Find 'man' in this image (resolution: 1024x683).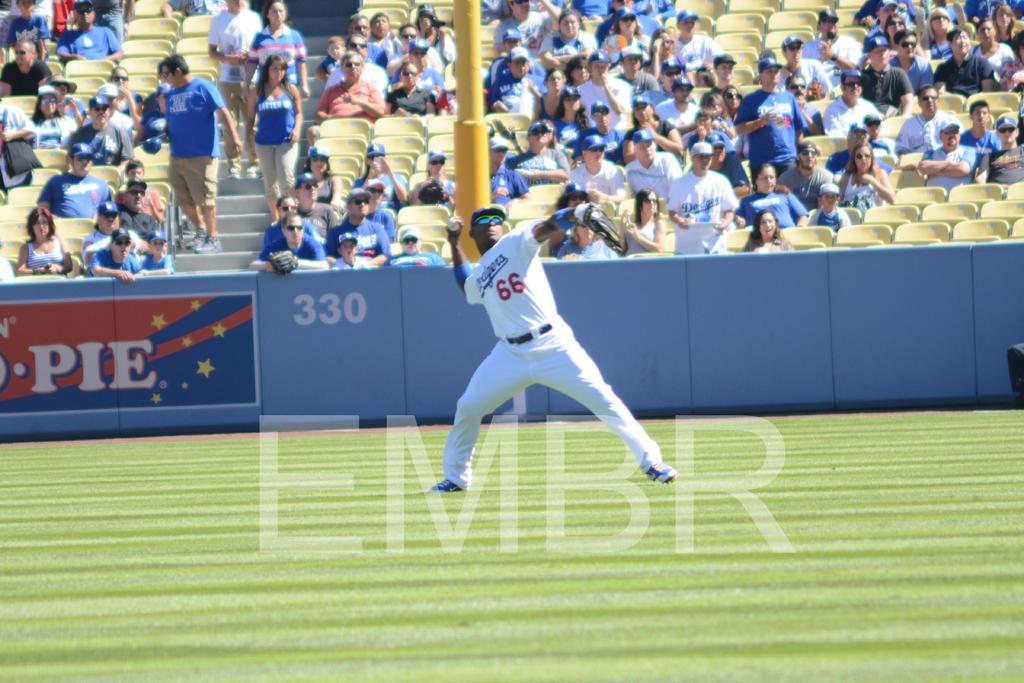
[x1=348, y1=13, x2=387, y2=51].
